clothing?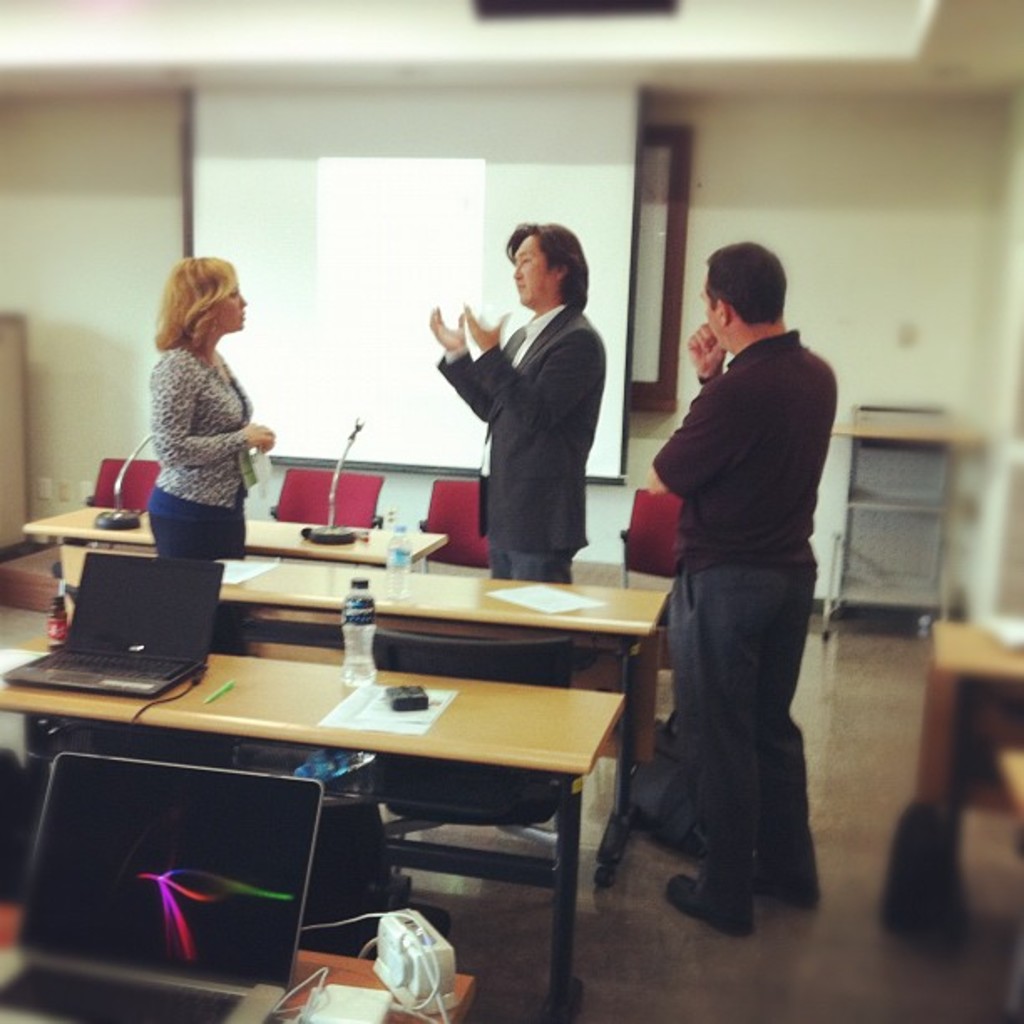
[433,246,626,581]
